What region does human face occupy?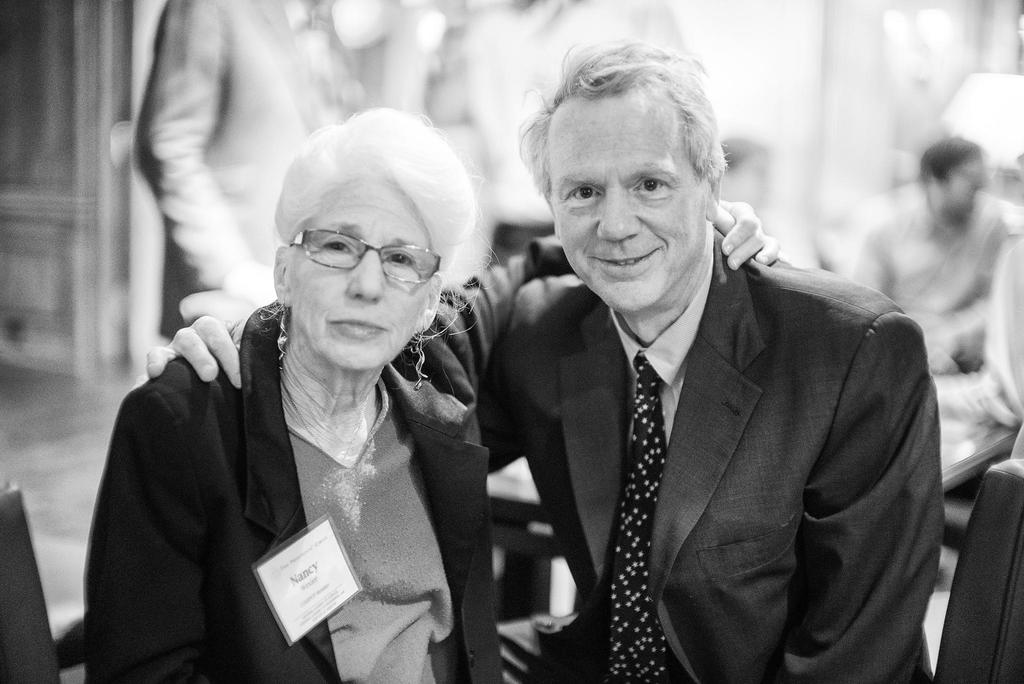
left=554, top=94, right=705, bottom=322.
